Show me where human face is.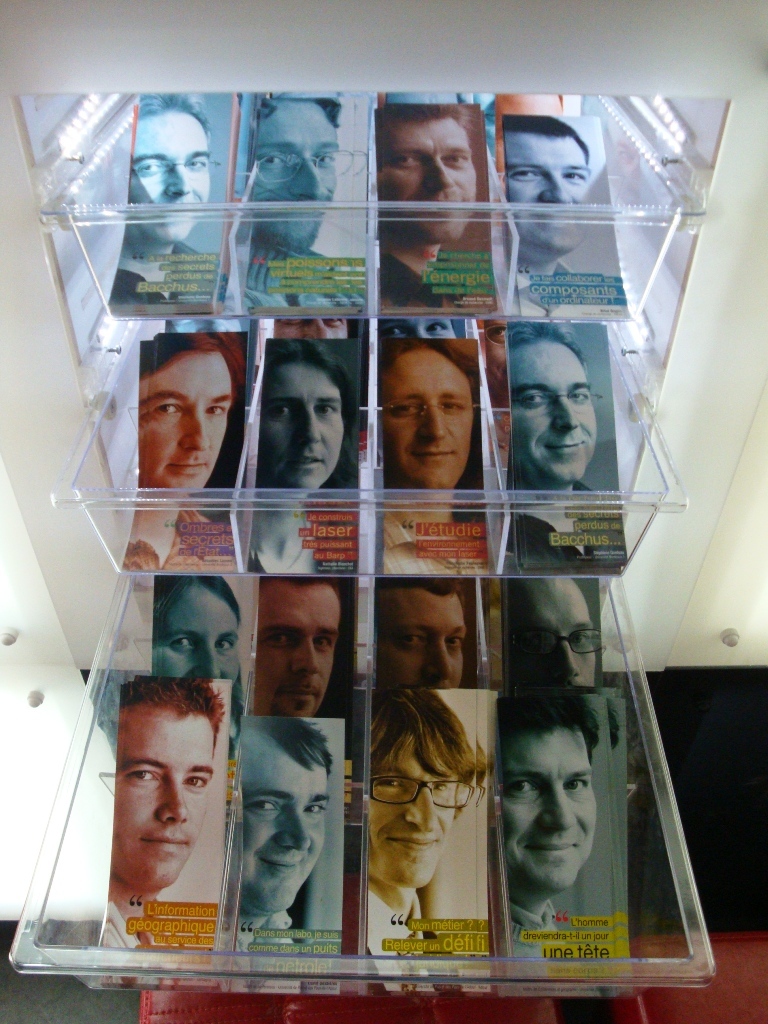
human face is at [left=153, top=588, right=241, bottom=688].
